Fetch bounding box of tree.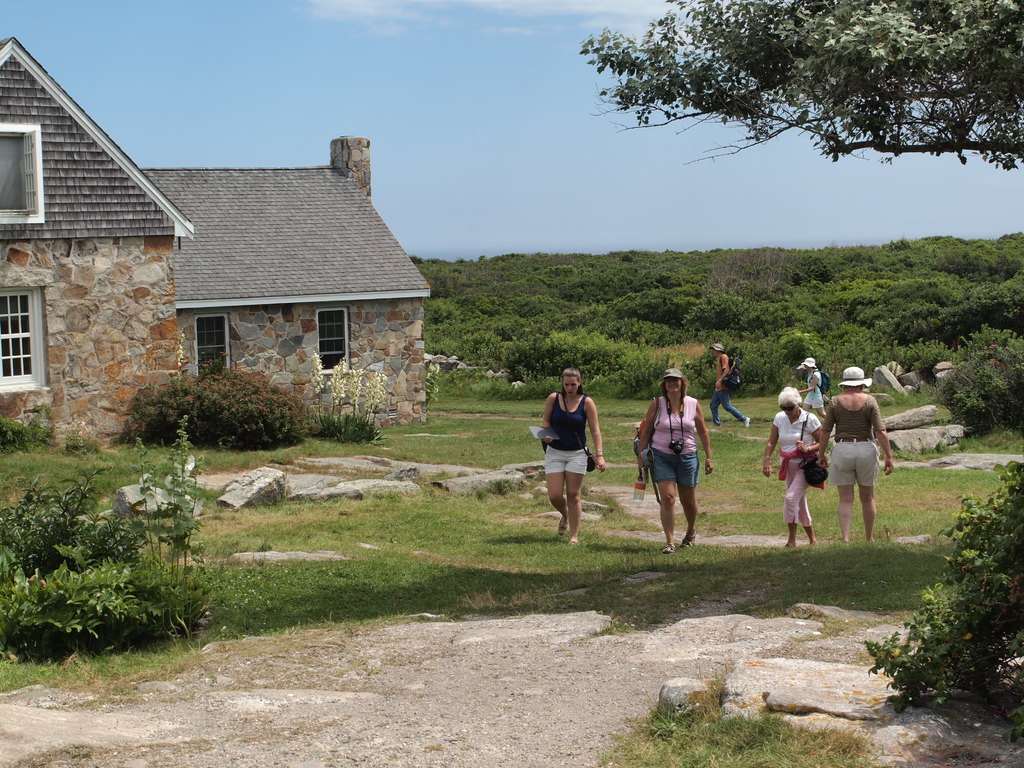
Bbox: box=[527, 15, 1016, 217].
